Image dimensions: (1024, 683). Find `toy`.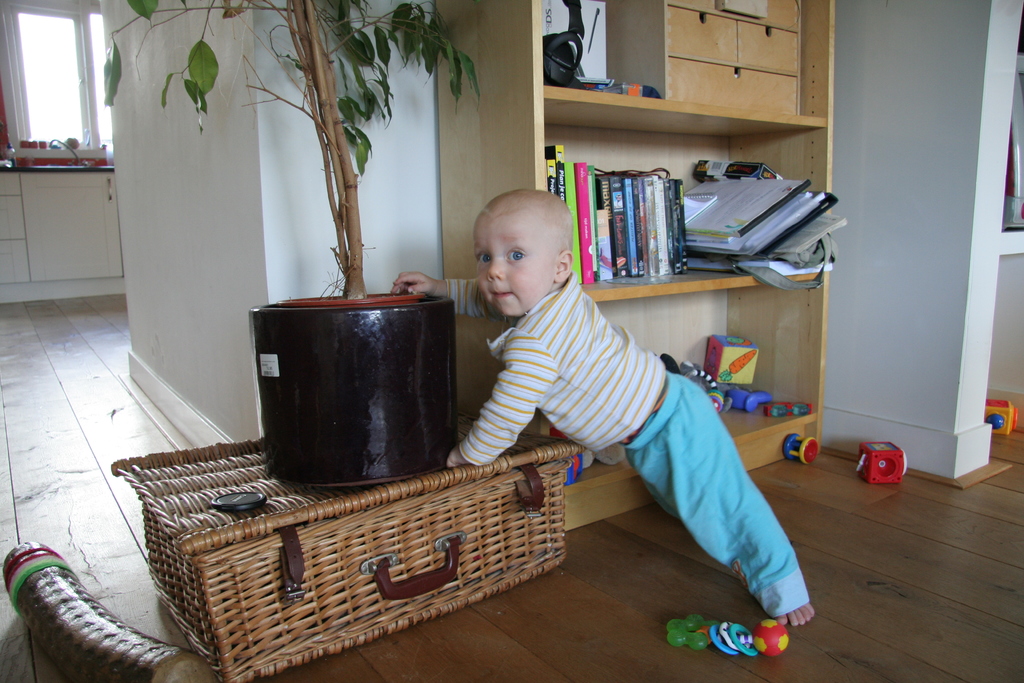
<box>704,335,755,383</box>.
